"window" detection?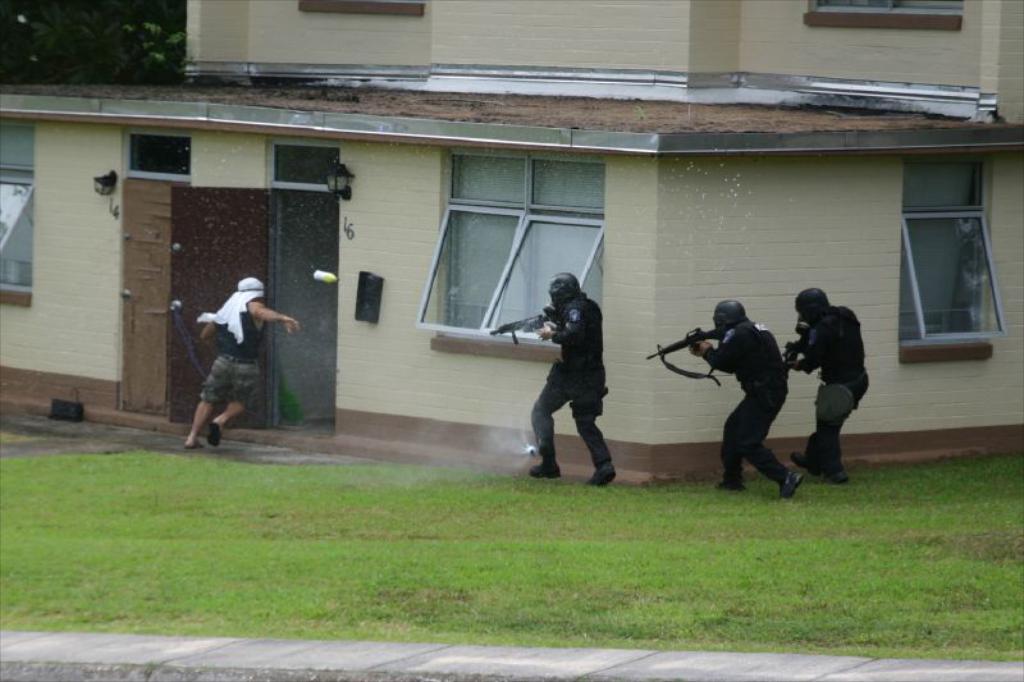
805/0/969/28
